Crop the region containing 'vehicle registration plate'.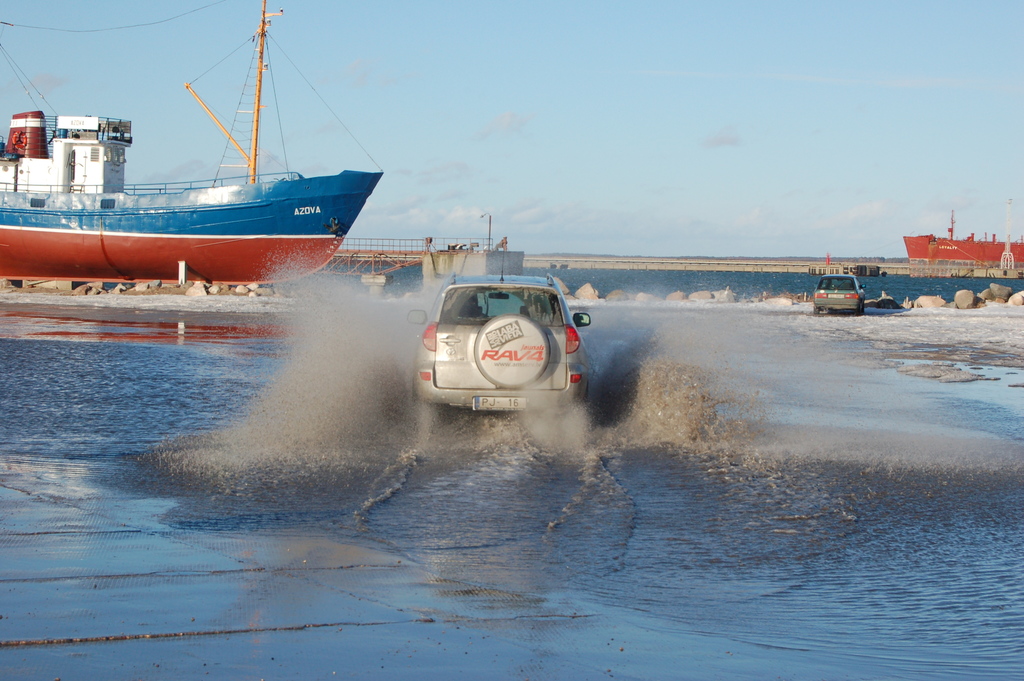
Crop region: [472, 396, 527, 411].
